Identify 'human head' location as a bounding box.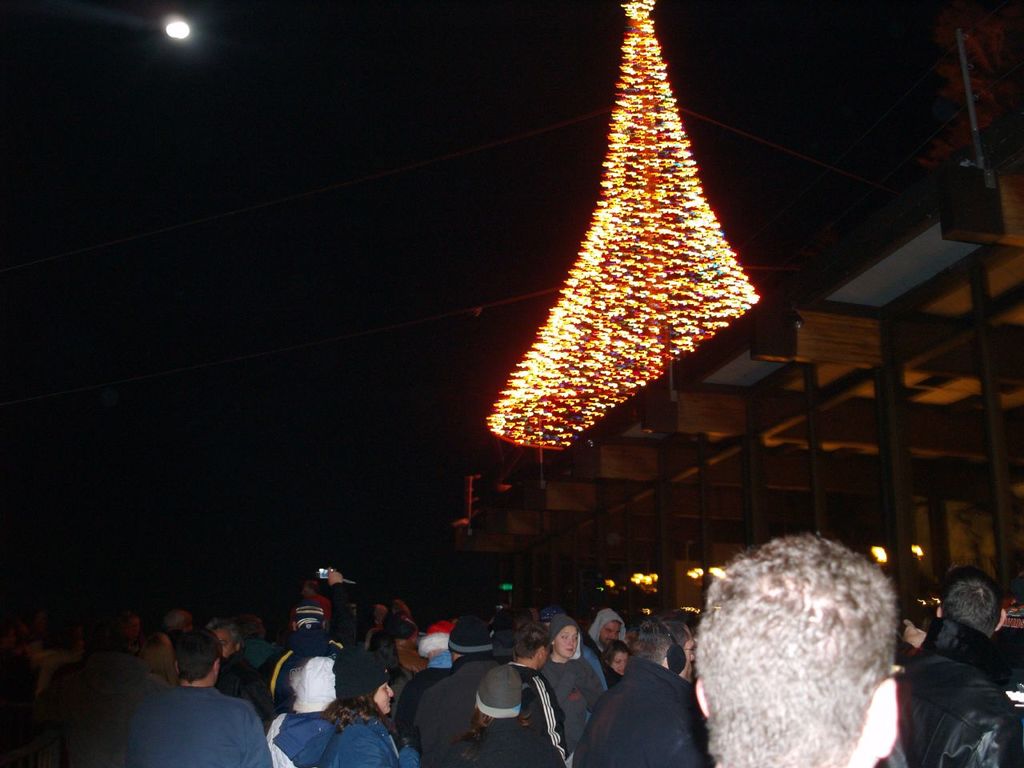
[509, 618, 551, 671].
